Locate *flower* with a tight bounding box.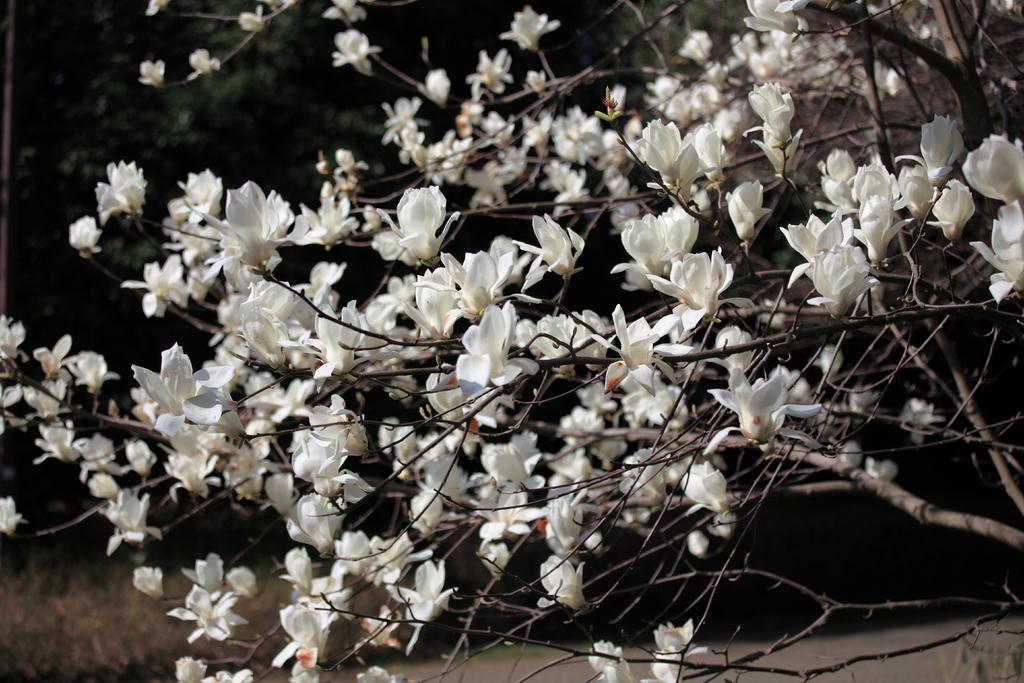
<region>216, 274, 310, 395</region>.
